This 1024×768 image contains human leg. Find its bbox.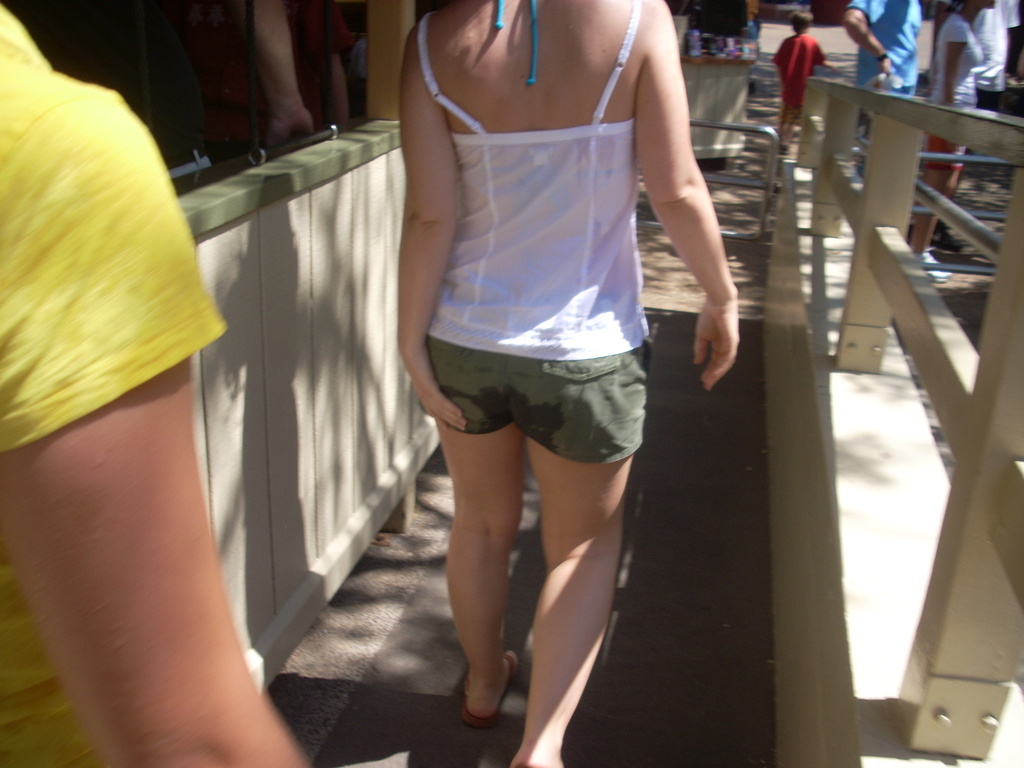
(778,106,791,152).
